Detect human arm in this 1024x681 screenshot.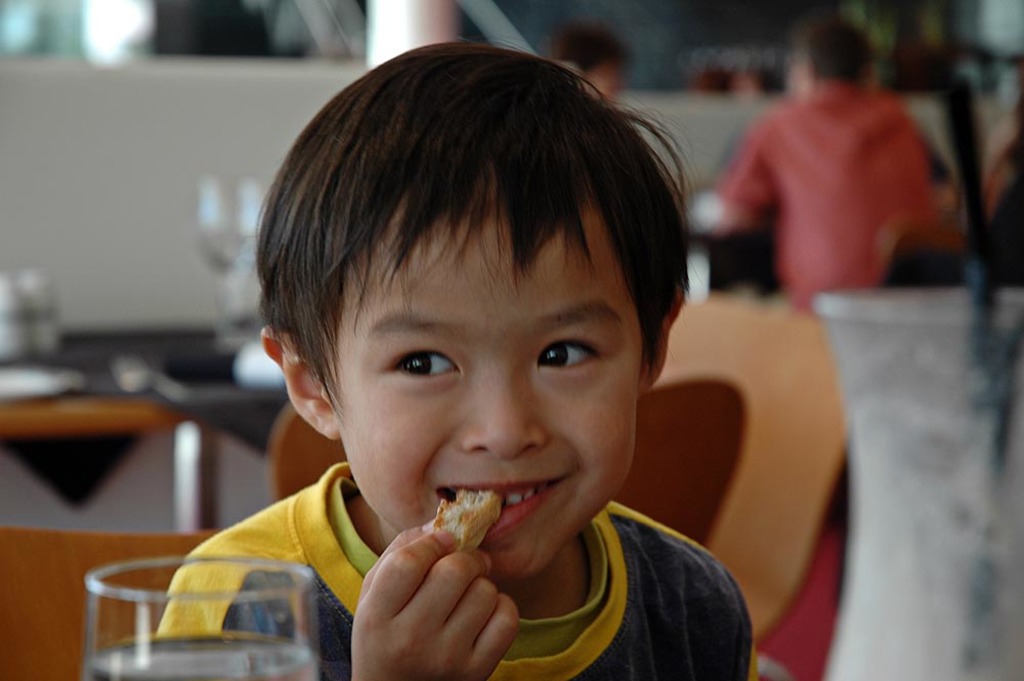
Detection: box(349, 507, 516, 678).
